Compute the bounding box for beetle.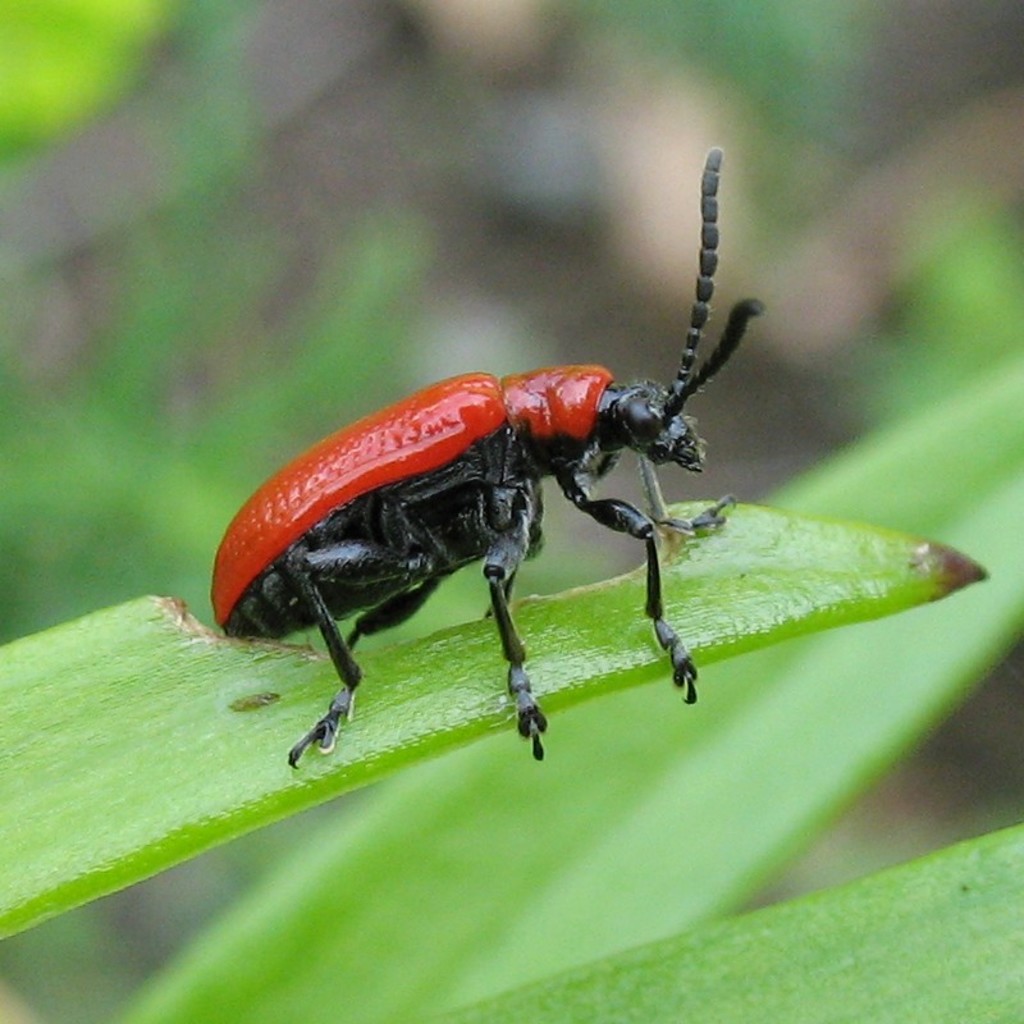
box(248, 148, 765, 753).
